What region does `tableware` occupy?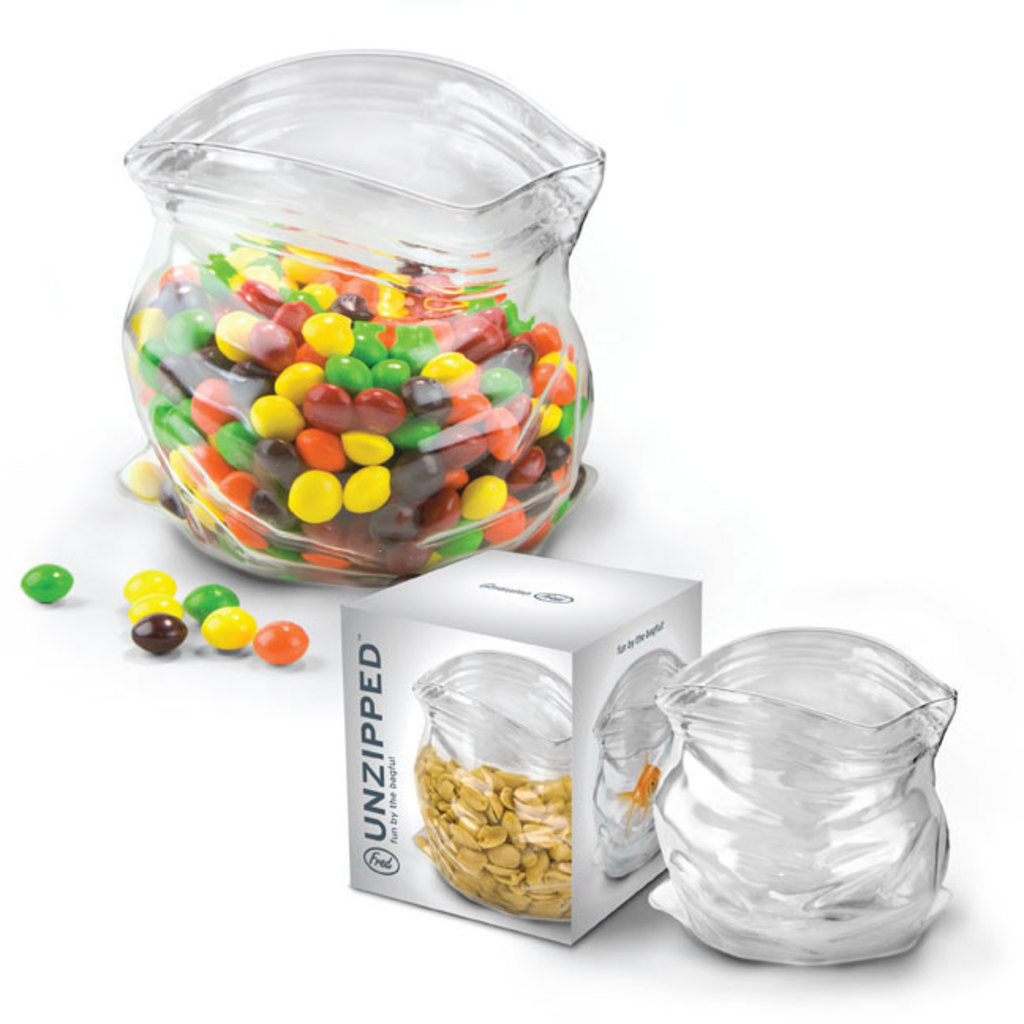
bbox=[593, 648, 689, 882].
